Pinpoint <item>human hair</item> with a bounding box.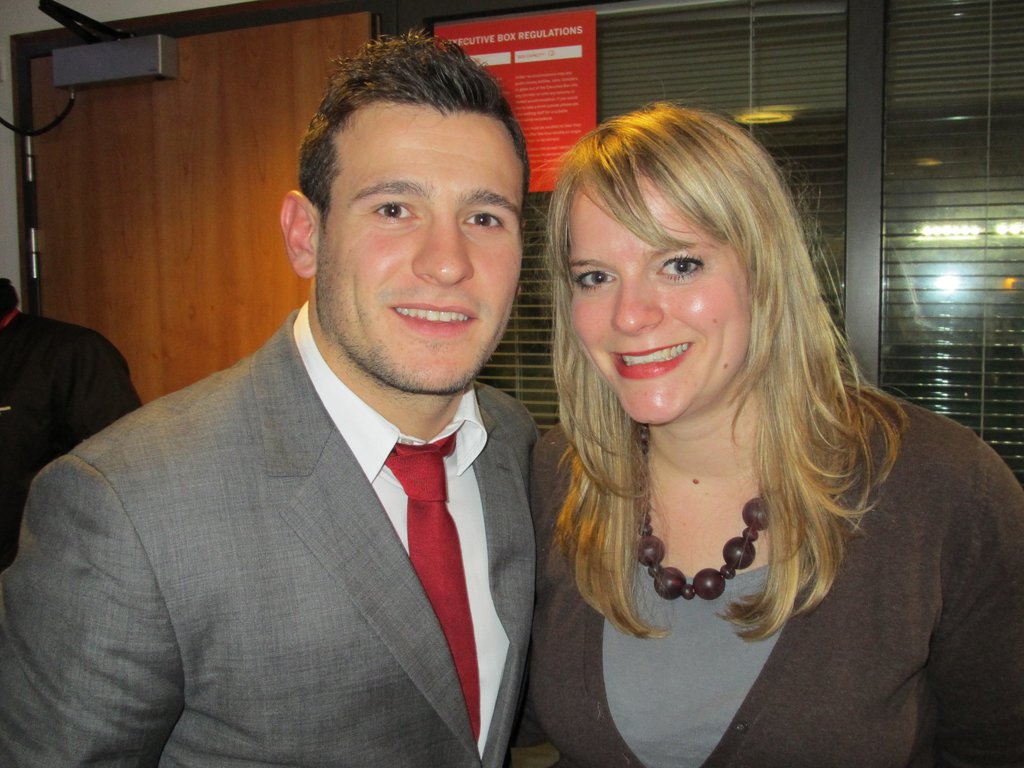
[287, 35, 527, 272].
